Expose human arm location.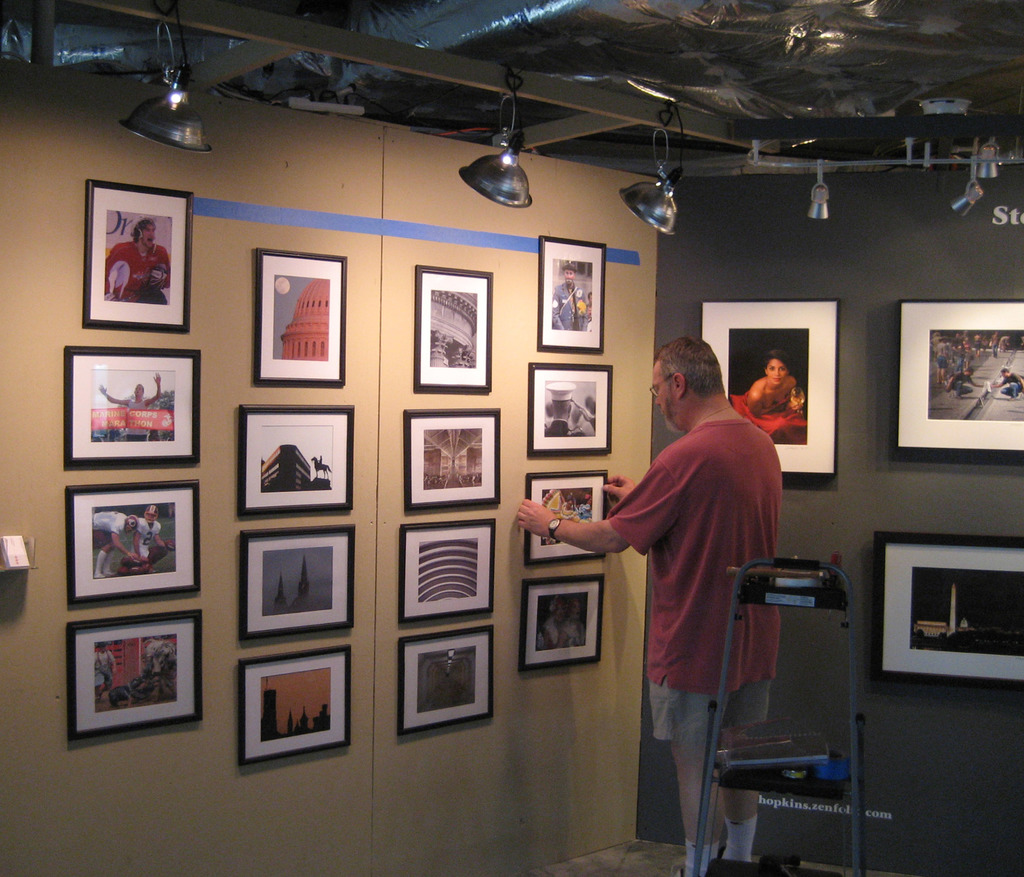
Exposed at <box>744,389,763,415</box>.
